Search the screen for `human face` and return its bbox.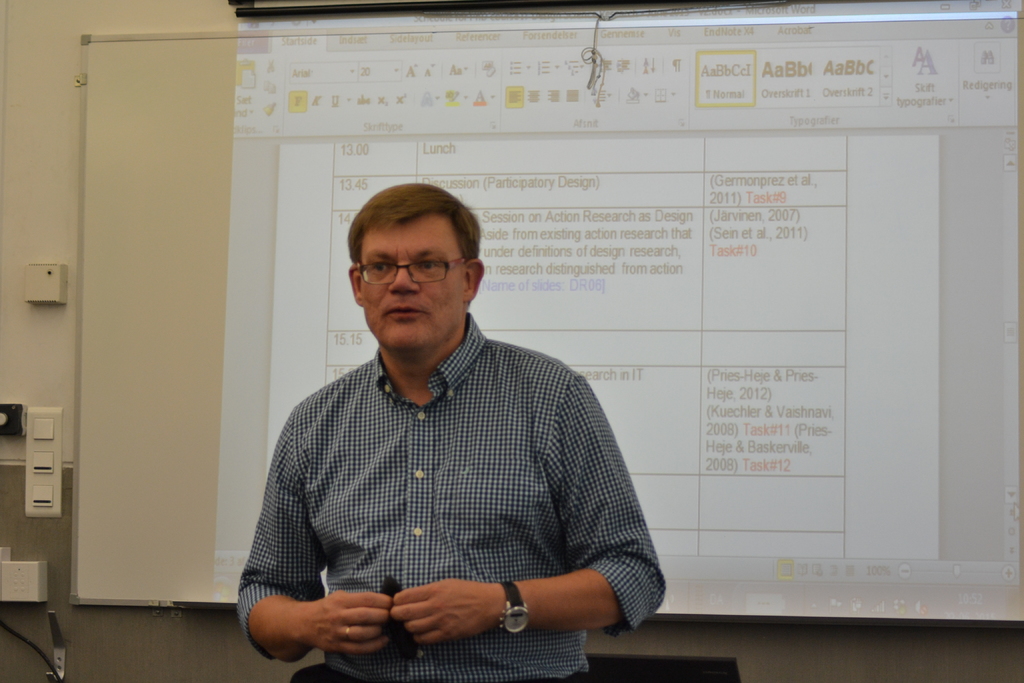
Found: <box>362,232,467,357</box>.
